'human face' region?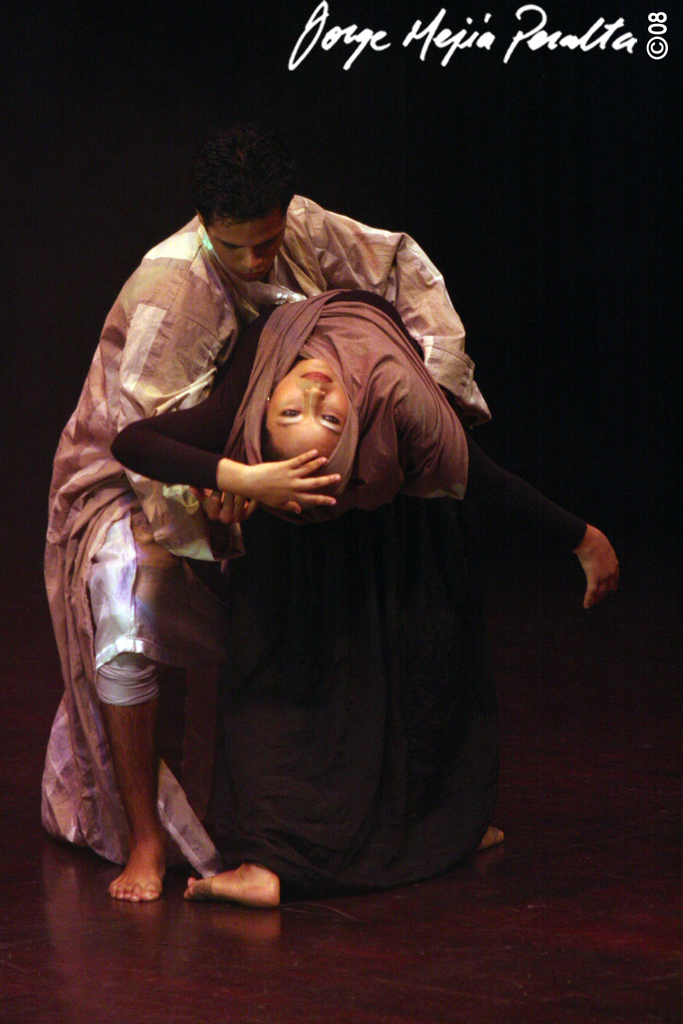
(x1=261, y1=354, x2=348, y2=463)
